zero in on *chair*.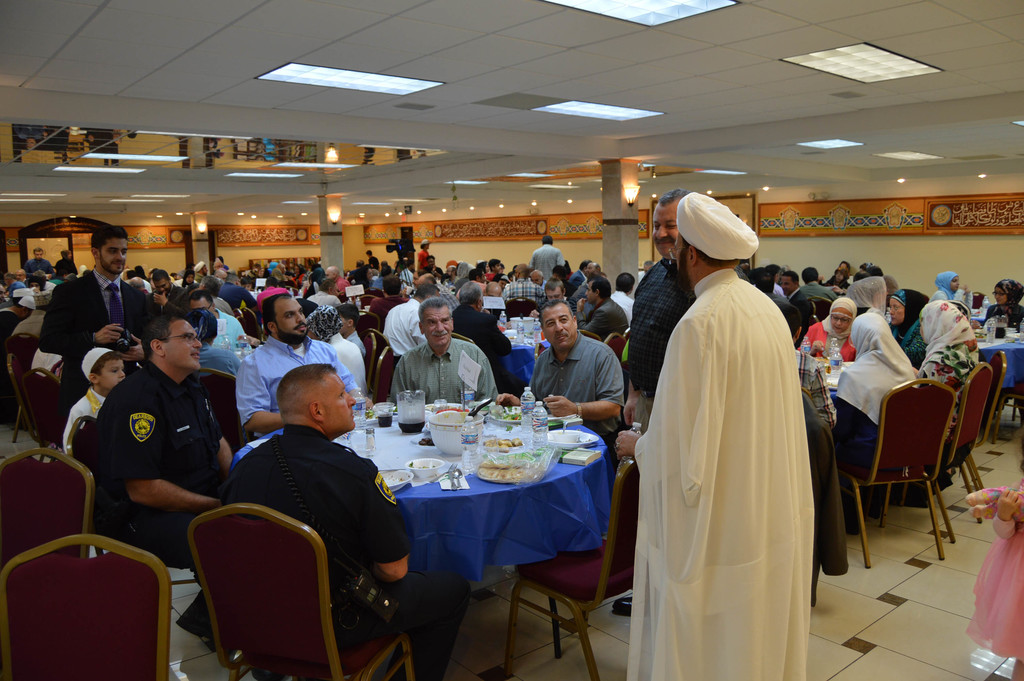
Zeroed in: <box>20,368,68,466</box>.
